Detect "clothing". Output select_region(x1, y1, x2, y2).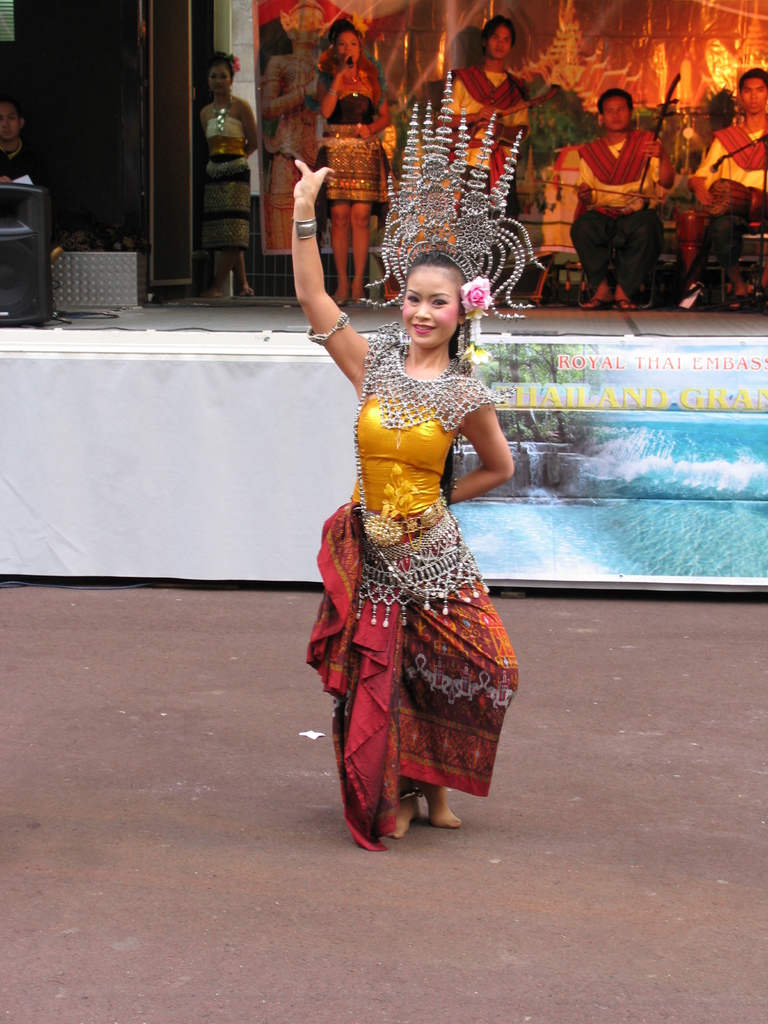
select_region(322, 276, 520, 788).
